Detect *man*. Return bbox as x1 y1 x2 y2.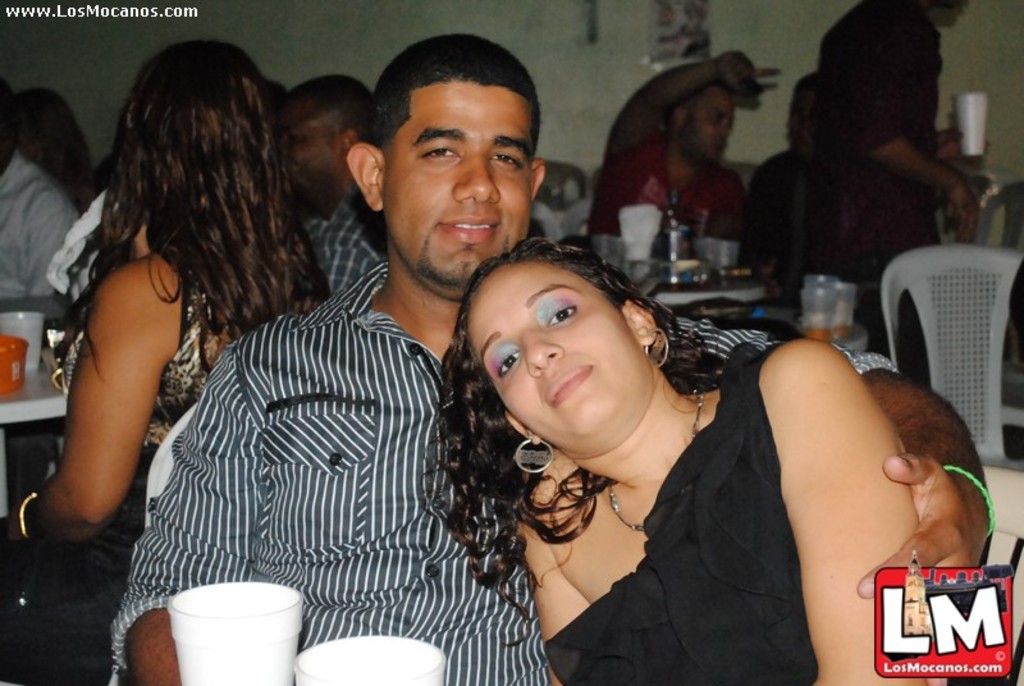
791 0 987 369.
